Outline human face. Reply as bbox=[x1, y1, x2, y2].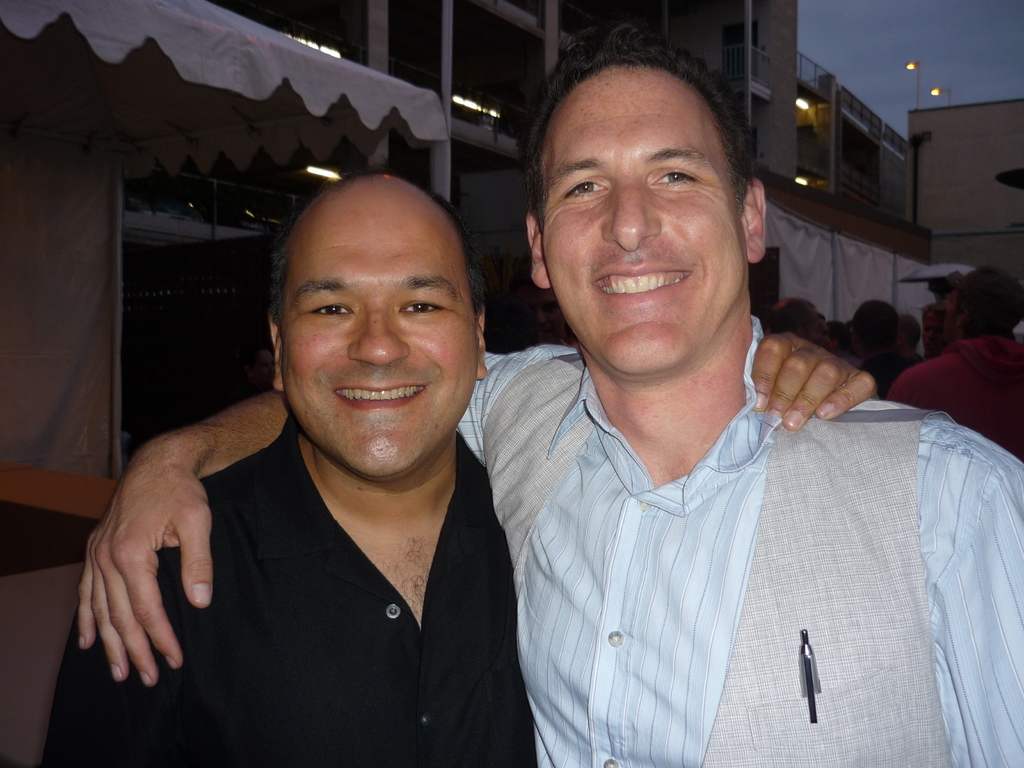
bbox=[943, 288, 963, 335].
